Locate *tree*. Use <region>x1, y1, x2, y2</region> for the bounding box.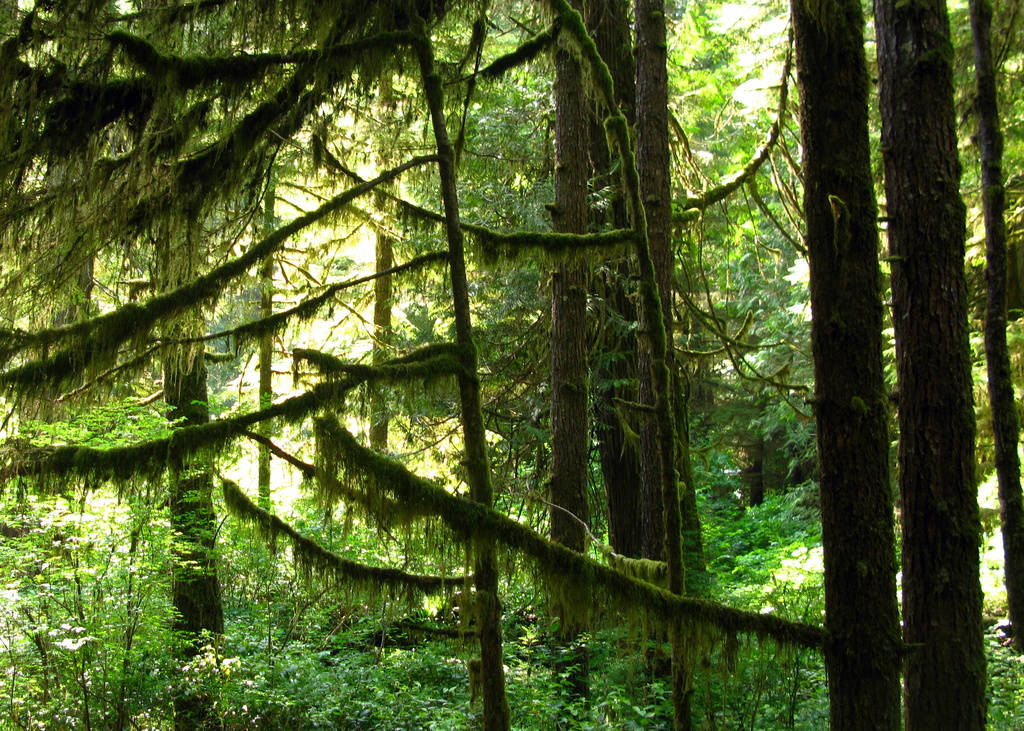
<region>871, 0, 986, 730</region>.
